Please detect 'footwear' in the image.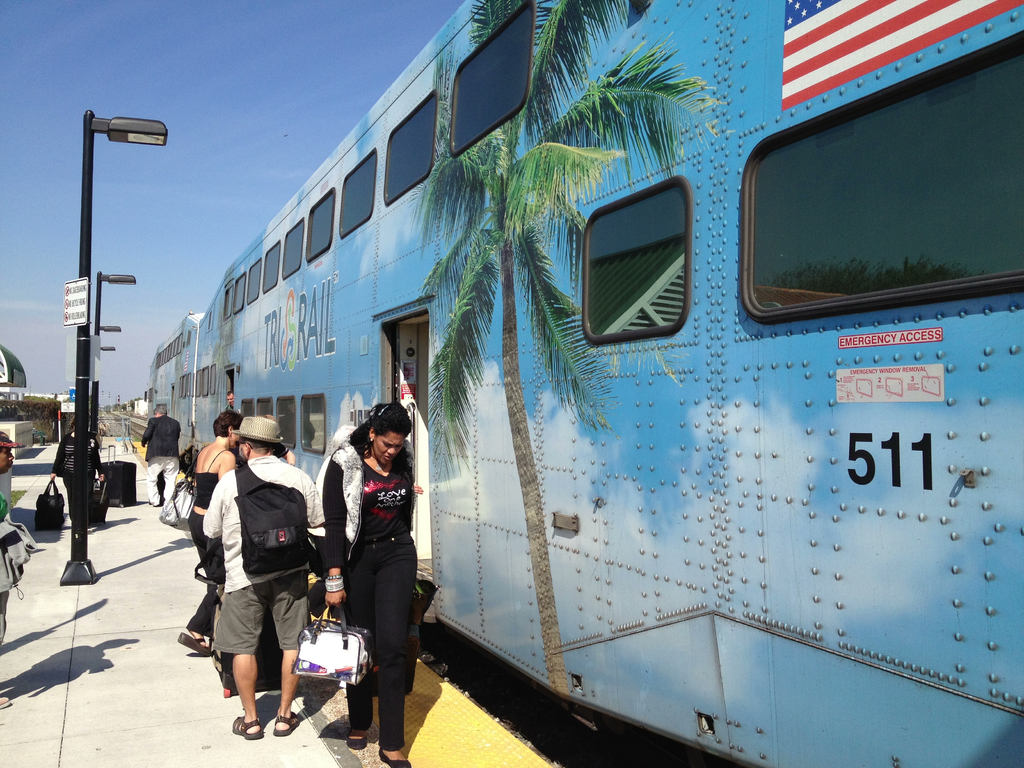
(x1=174, y1=631, x2=209, y2=659).
